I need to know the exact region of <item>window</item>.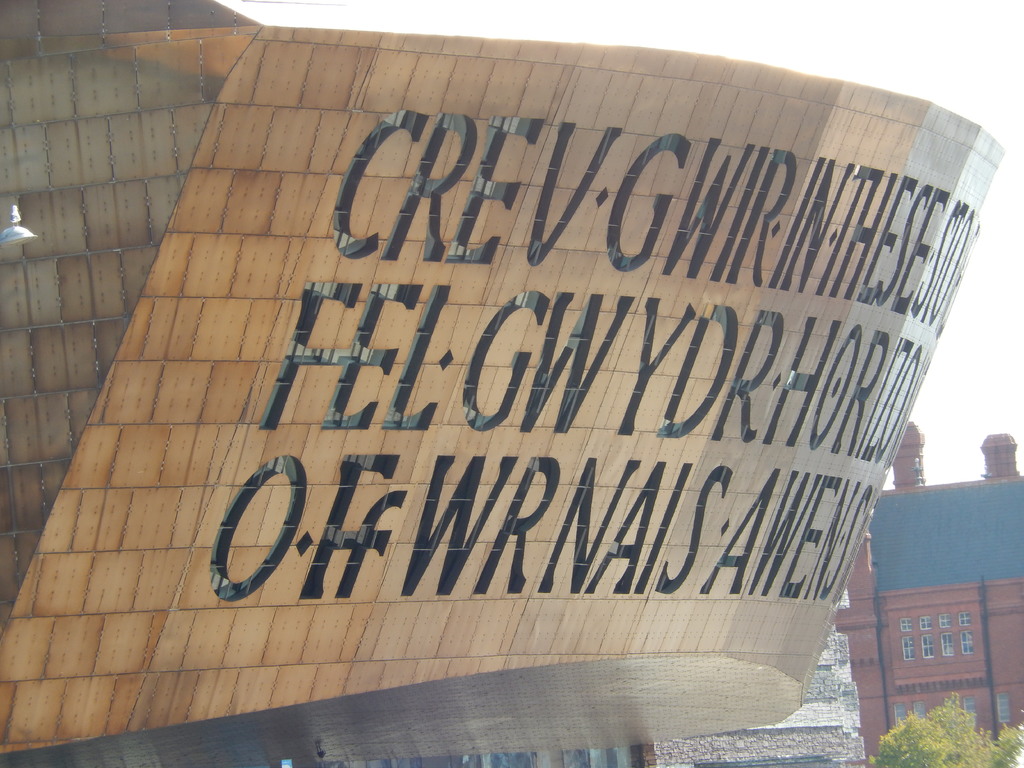
Region: pyautogui.locateOnScreen(963, 698, 976, 717).
